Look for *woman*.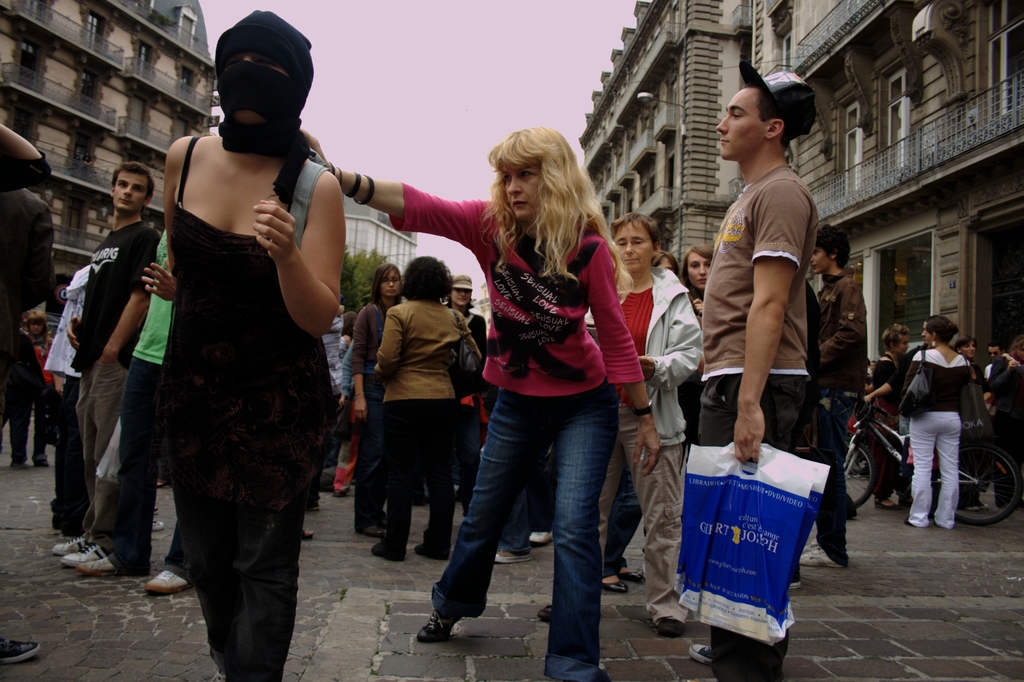
Found: (353, 256, 405, 540).
